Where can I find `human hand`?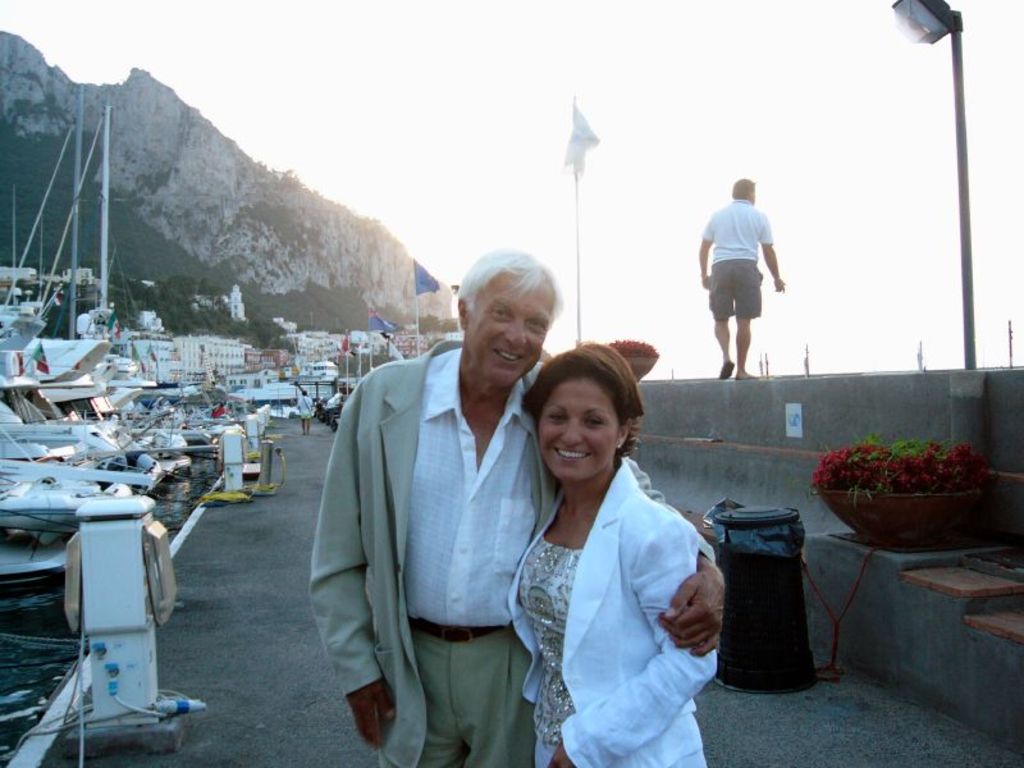
You can find it at 346:678:401:749.
